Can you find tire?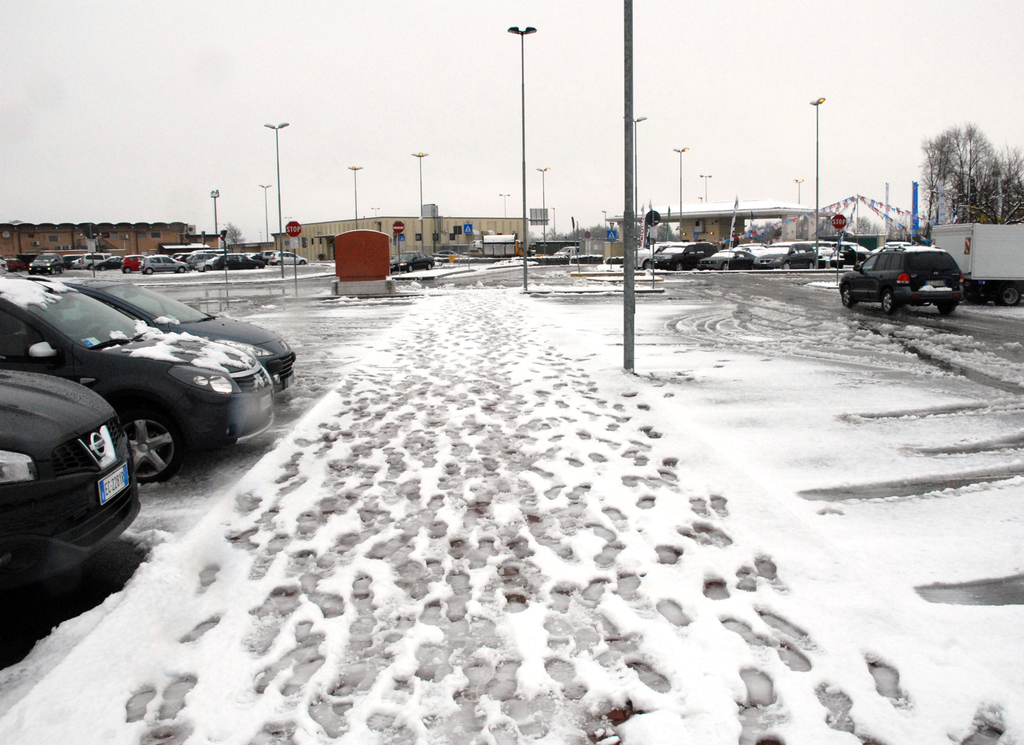
Yes, bounding box: left=993, top=283, right=1019, bottom=304.
